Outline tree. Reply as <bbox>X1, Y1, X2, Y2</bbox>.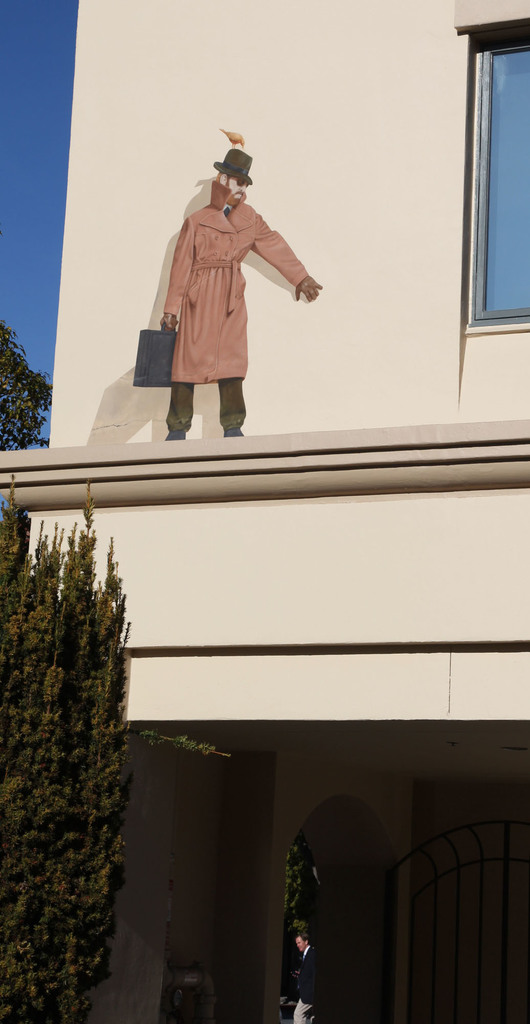
<bbox>0, 323, 51, 449</bbox>.
